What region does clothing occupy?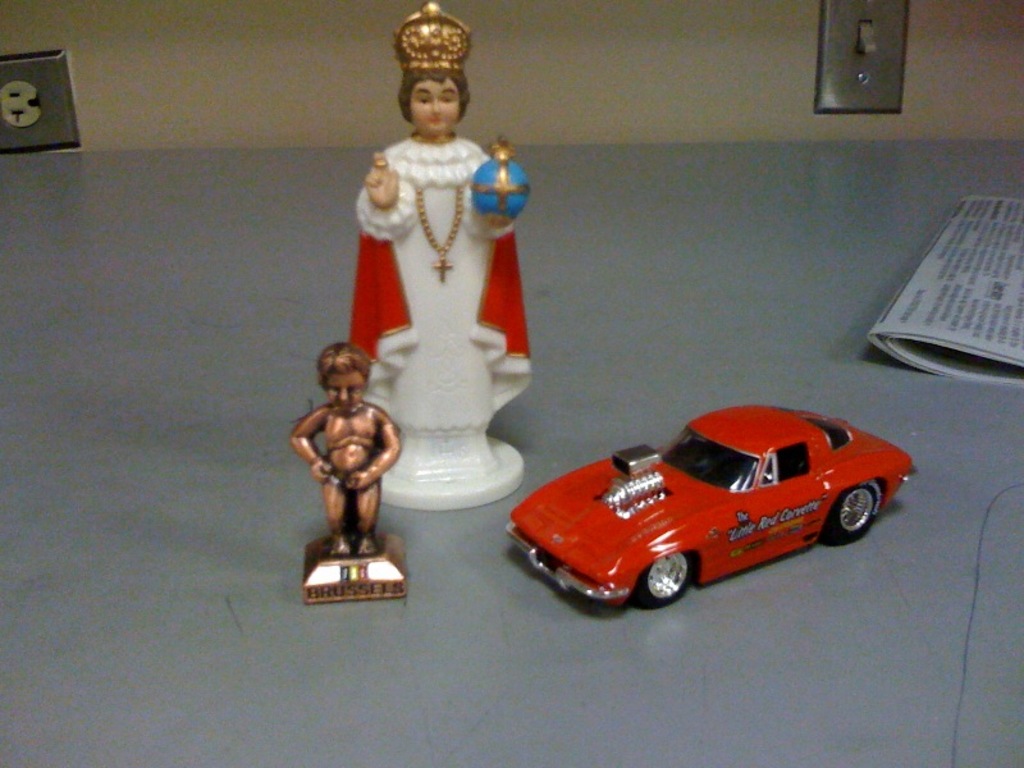
353:137:527:439.
